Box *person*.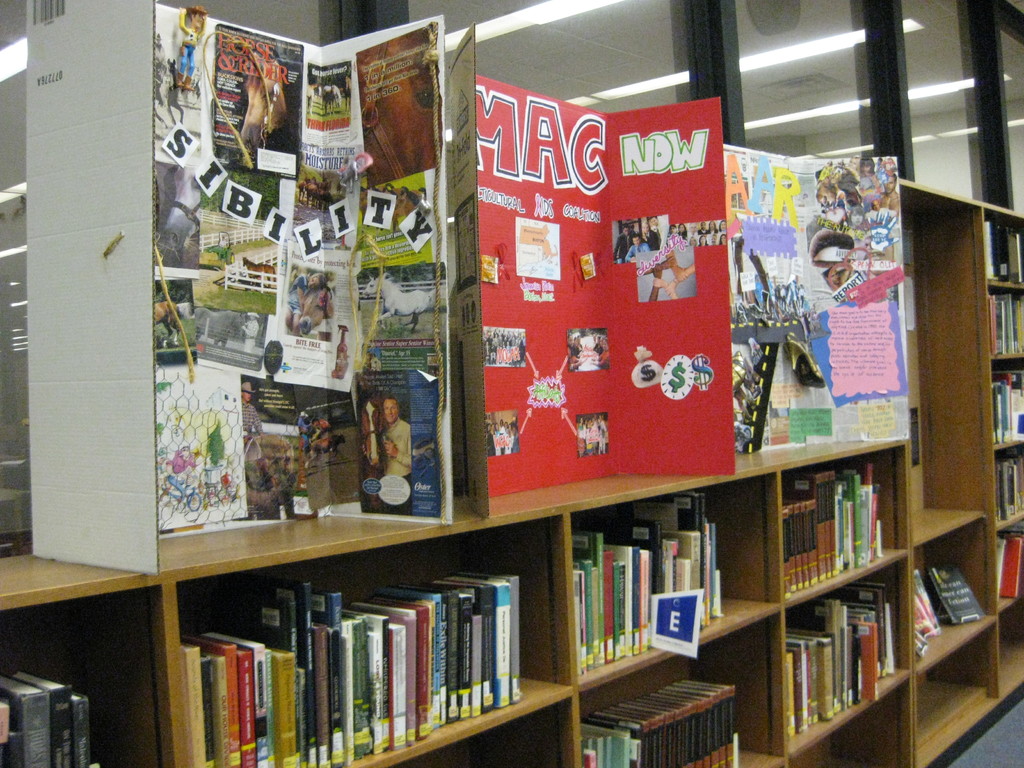
l=648, t=218, r=667, b=249.
